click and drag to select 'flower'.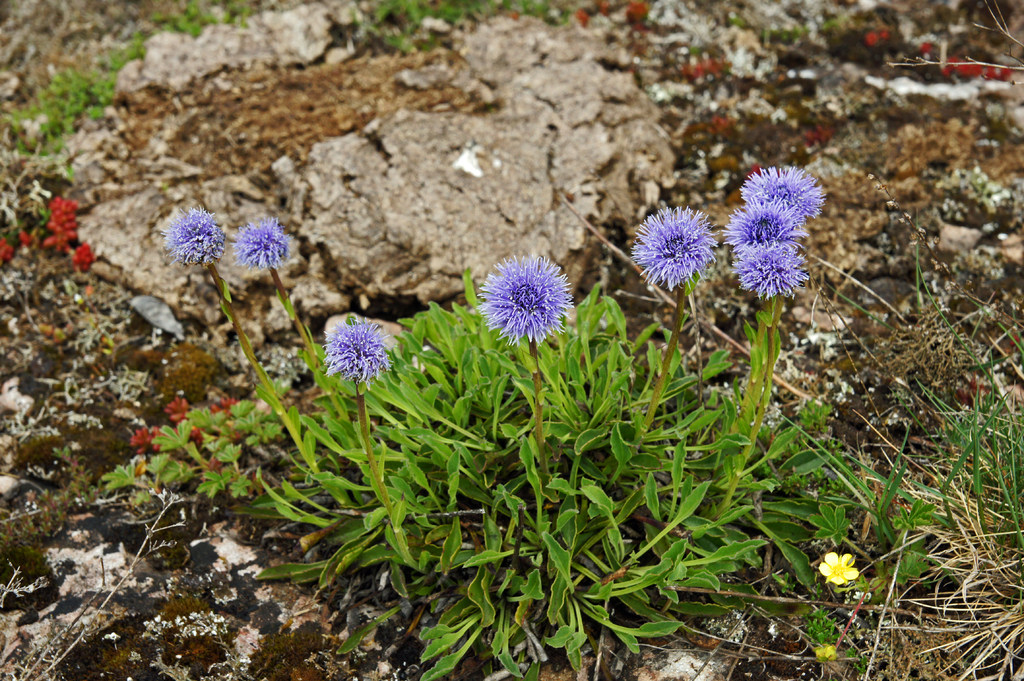
Selection: {"left": 163, "top": 205, "right": 228, "bottom": 266}.
